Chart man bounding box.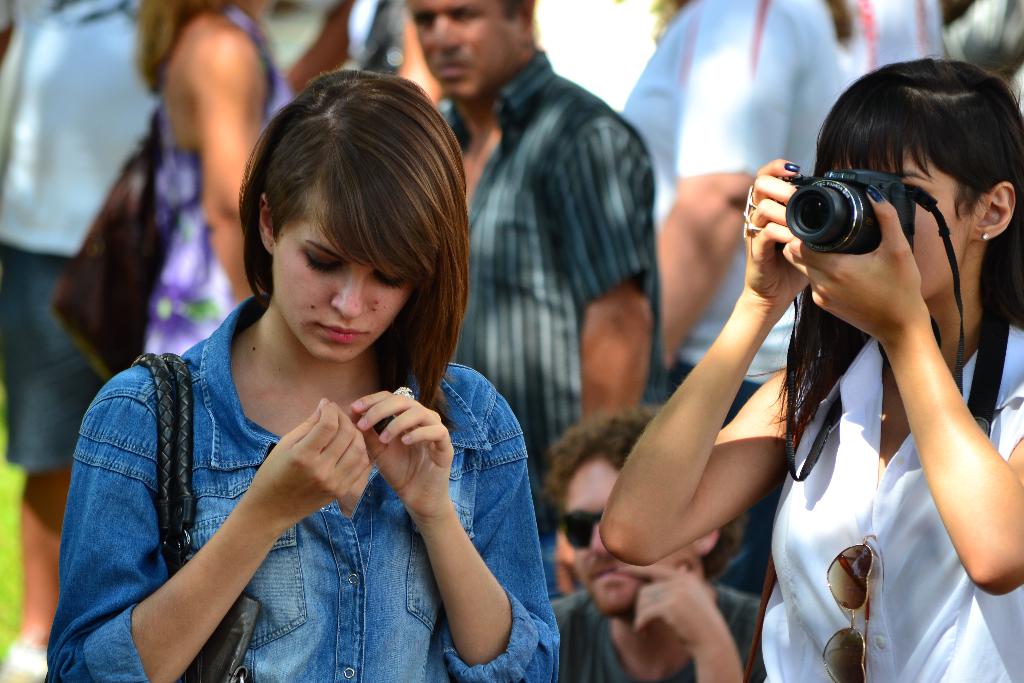
Charted: BBox(0, 0, 163, 682).
